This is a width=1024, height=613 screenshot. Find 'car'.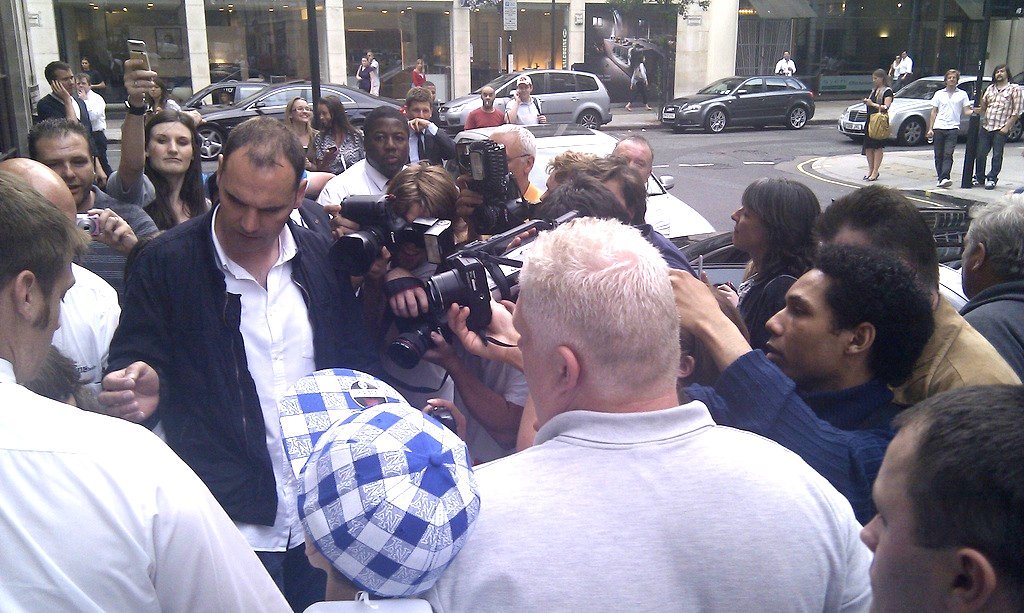
Bounding box: 177,69,273,110.
